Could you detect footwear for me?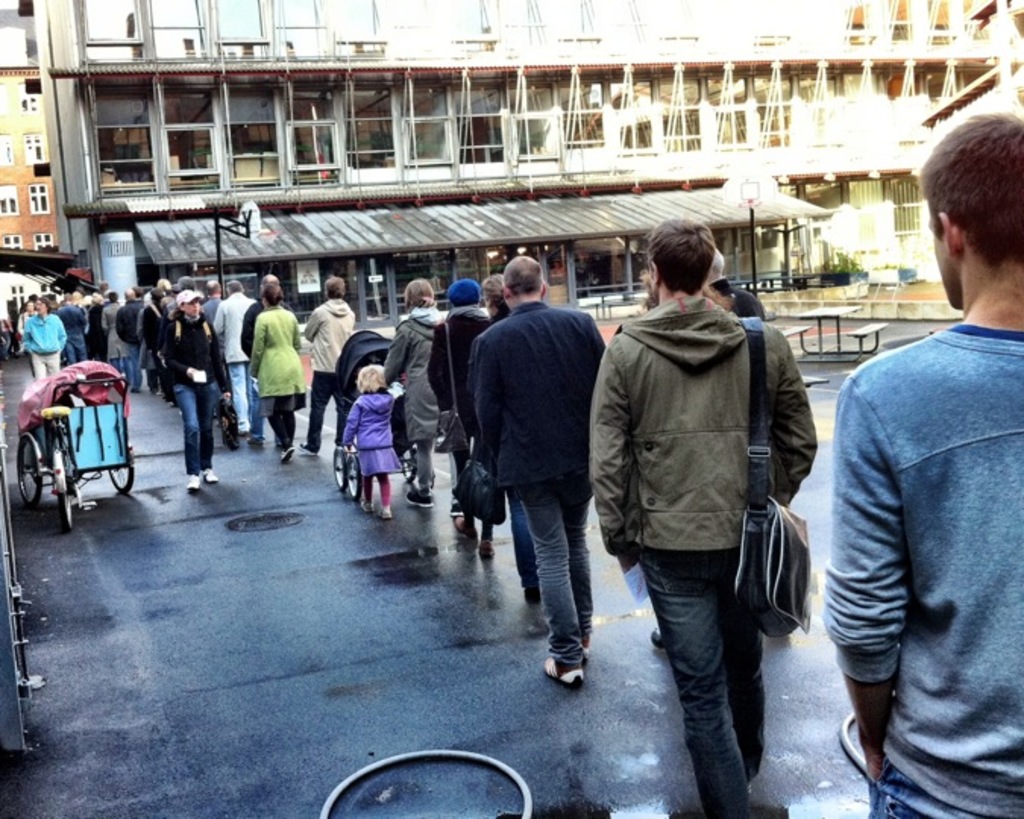
Detection result: <region>378, 502, 396, 519</region>.
